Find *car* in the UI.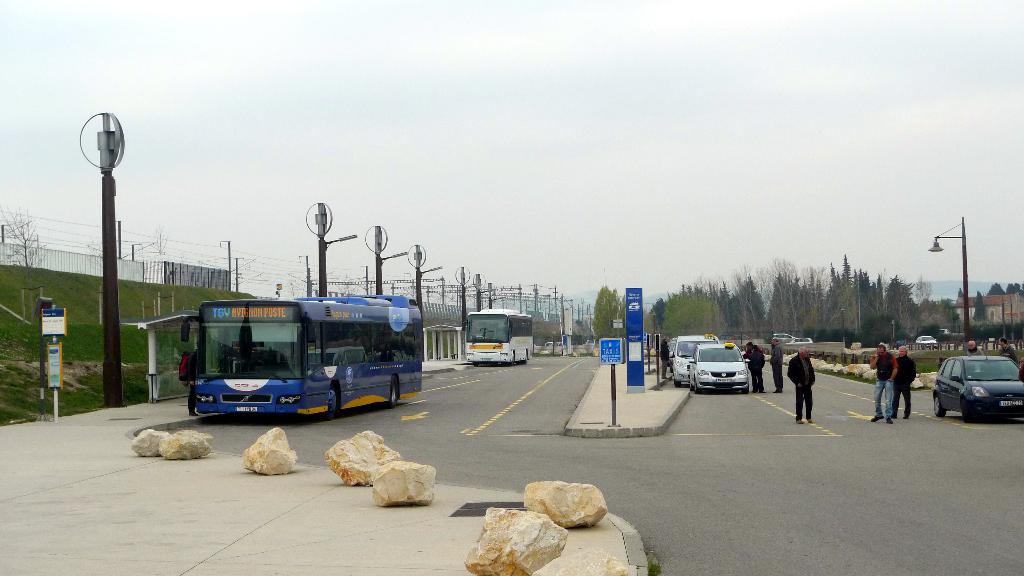
UI element at BBox(915, 336, 937, 351).
